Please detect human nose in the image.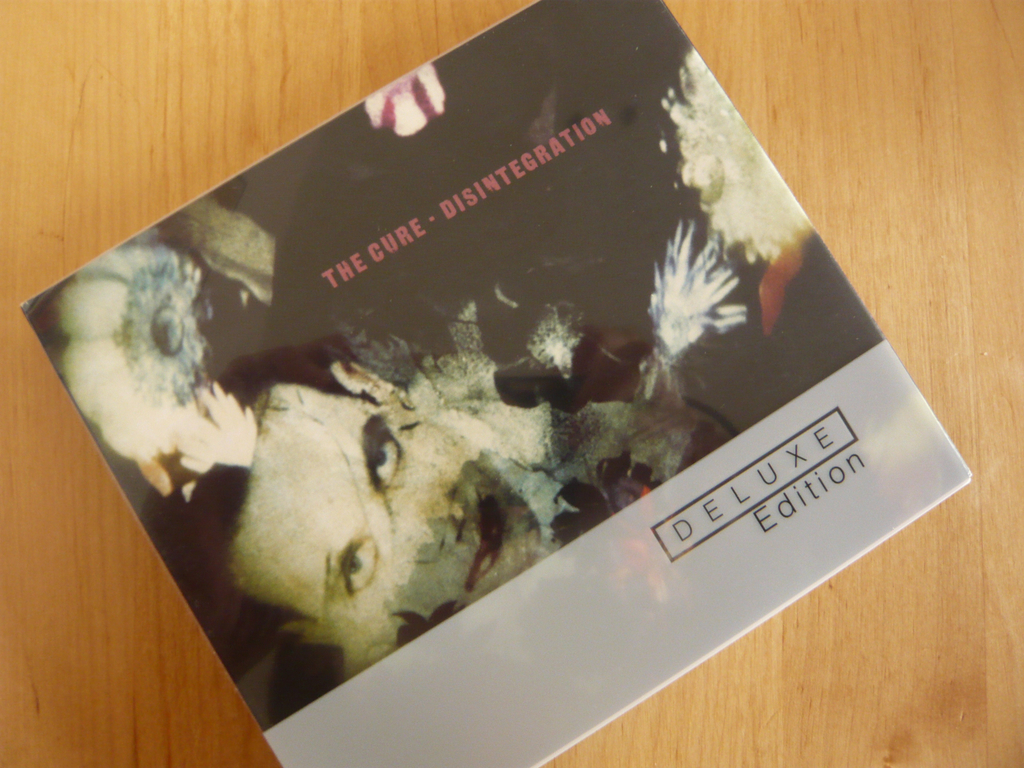
(394,479,465,553).
